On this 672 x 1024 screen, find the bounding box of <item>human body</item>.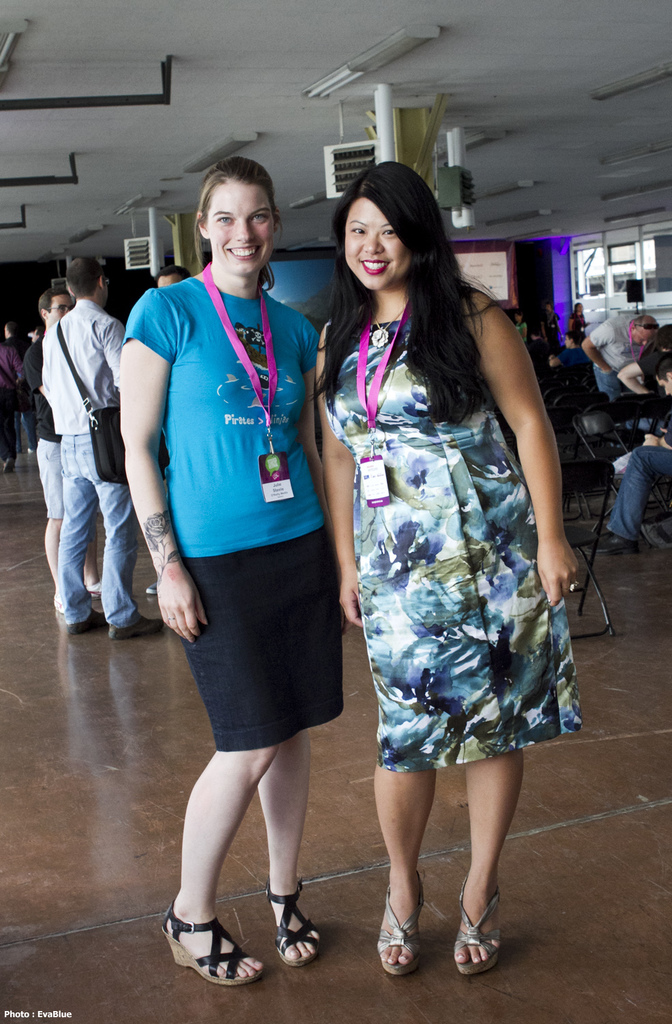
Bounding box: Rect(626, 347, 671, 429).
